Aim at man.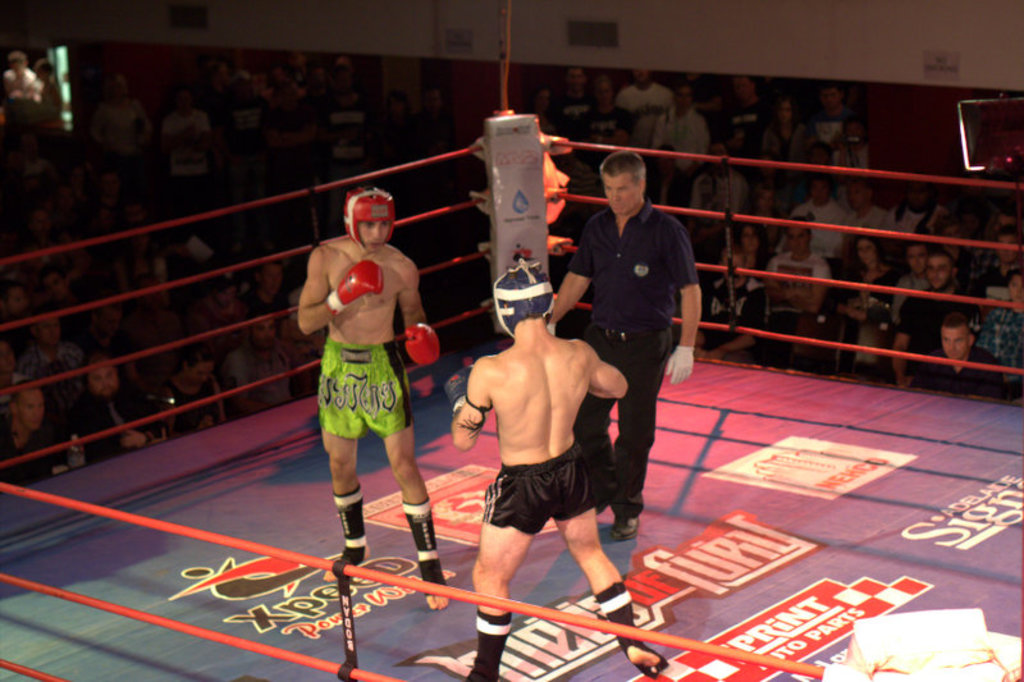
Aimed at x1=557, y1=59, x2=595, y2=142.
